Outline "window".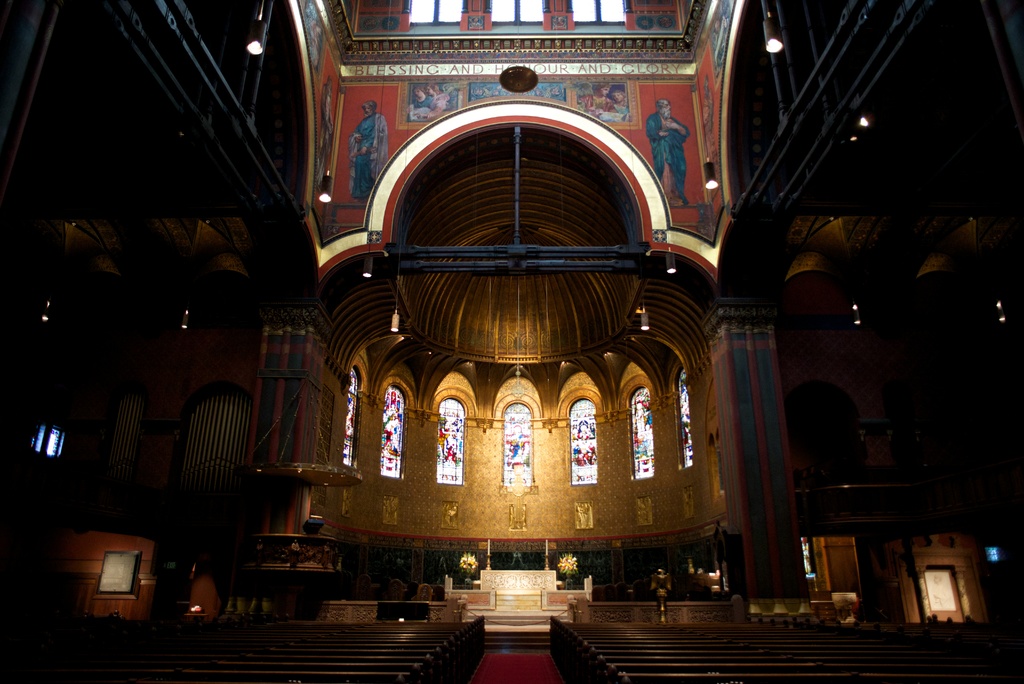
Outline: select_region(632, 384, 653, 478).
